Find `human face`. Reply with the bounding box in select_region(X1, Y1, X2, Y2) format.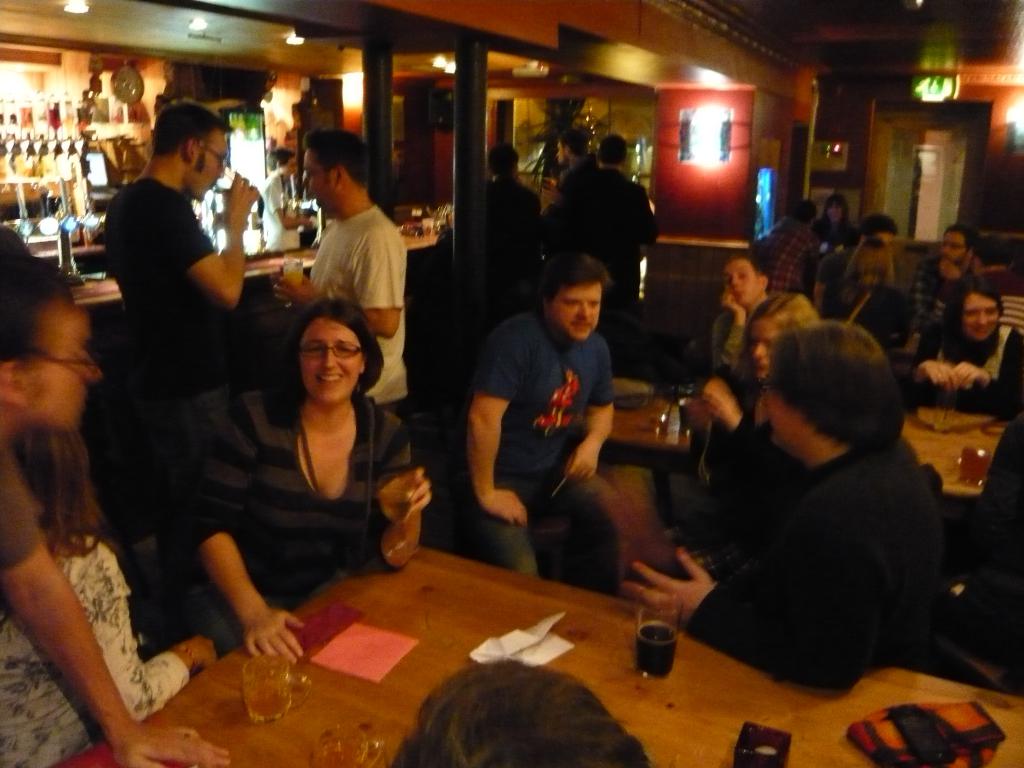
select_region(827, 202, 843, 223).
